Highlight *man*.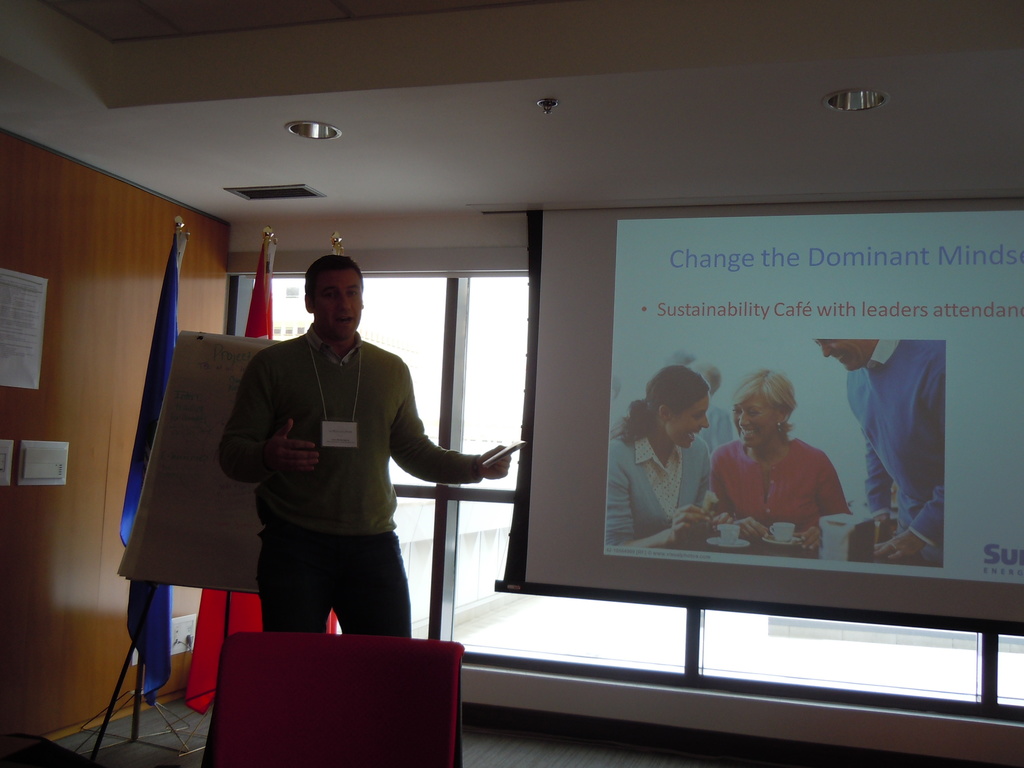
Highlighted region: detection(208, 251, 518, 648).
